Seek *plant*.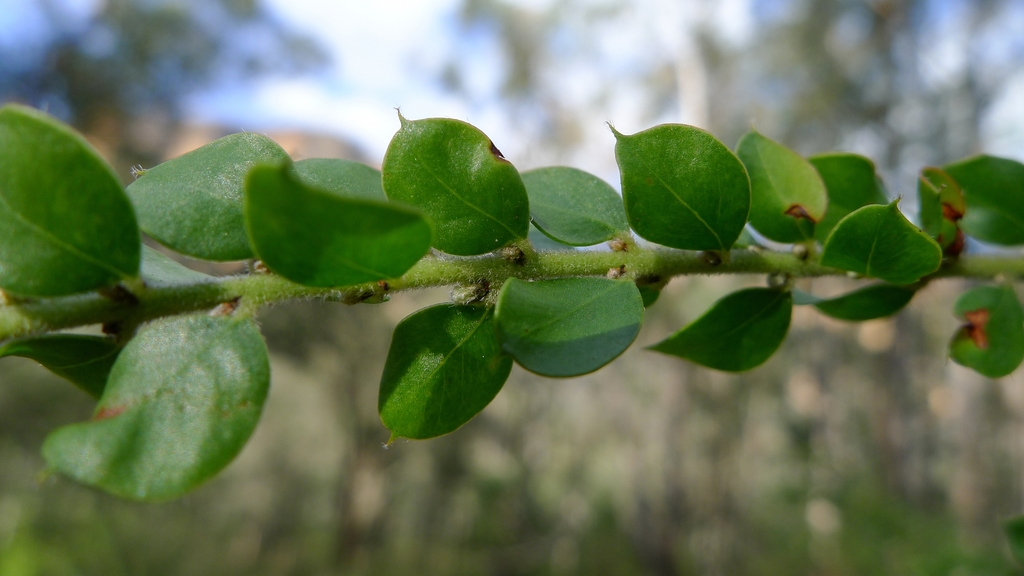
<bbox>0, 101, 1023, 508</bbox>.
